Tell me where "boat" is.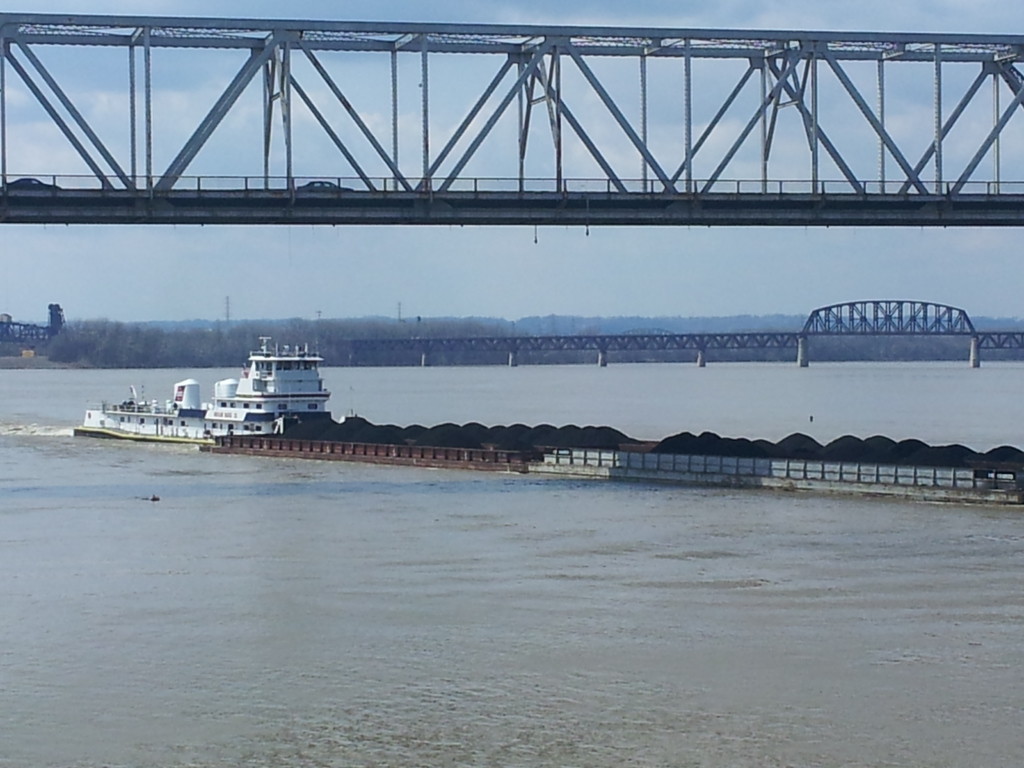
"boat" is at region(75, 325, 362, 452).
